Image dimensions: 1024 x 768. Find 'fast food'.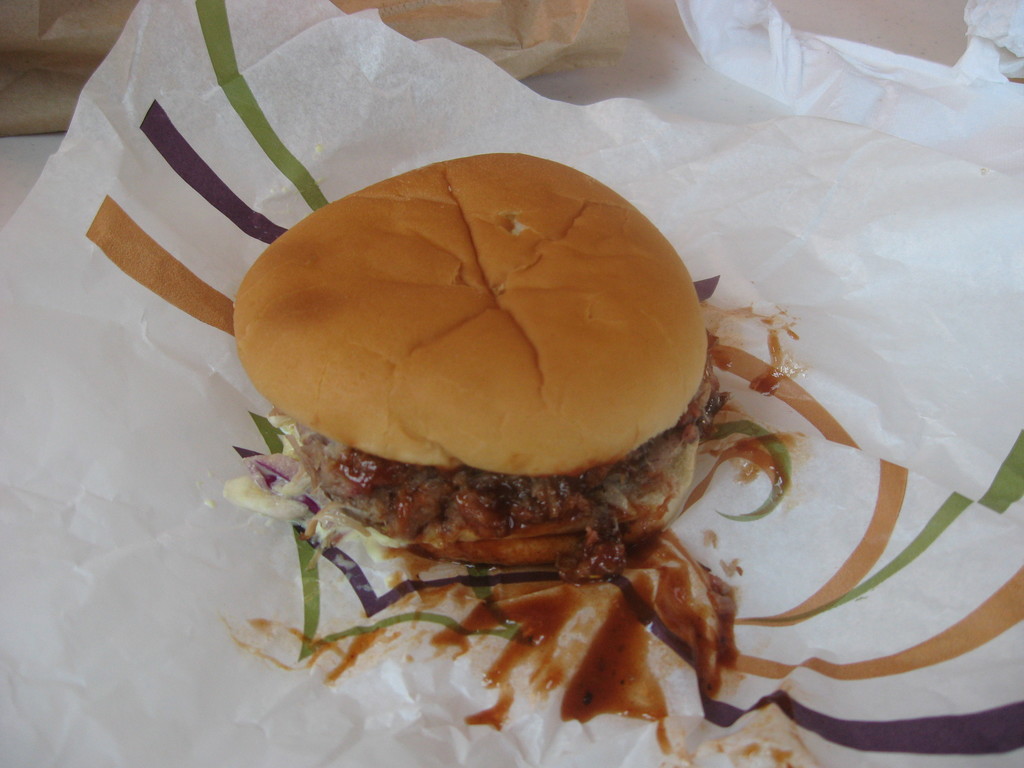
bbox(222, 147, 730, 604).
